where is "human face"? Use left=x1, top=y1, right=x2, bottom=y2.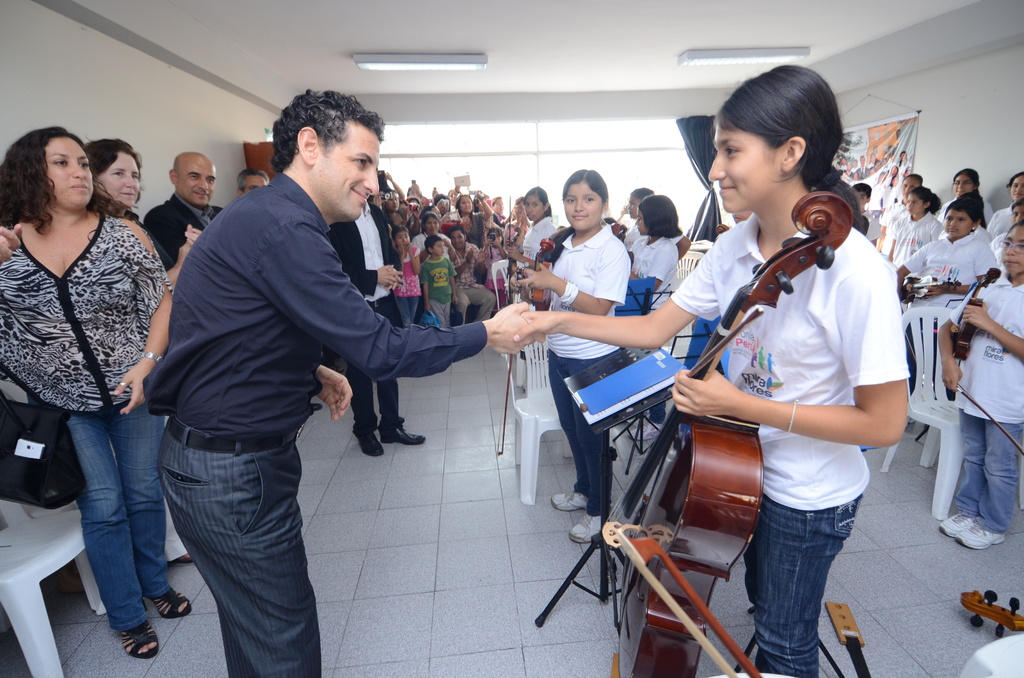
left=561, top=179, right=598, bottom=228.
